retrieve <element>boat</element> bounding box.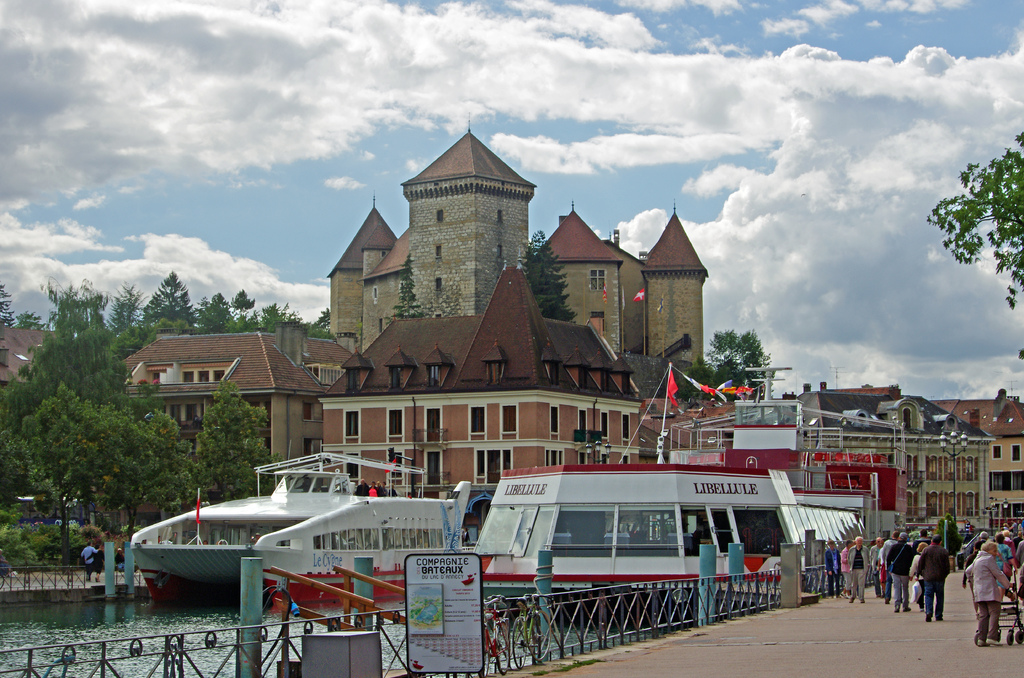
Bounding box: [117,443,504,614].
